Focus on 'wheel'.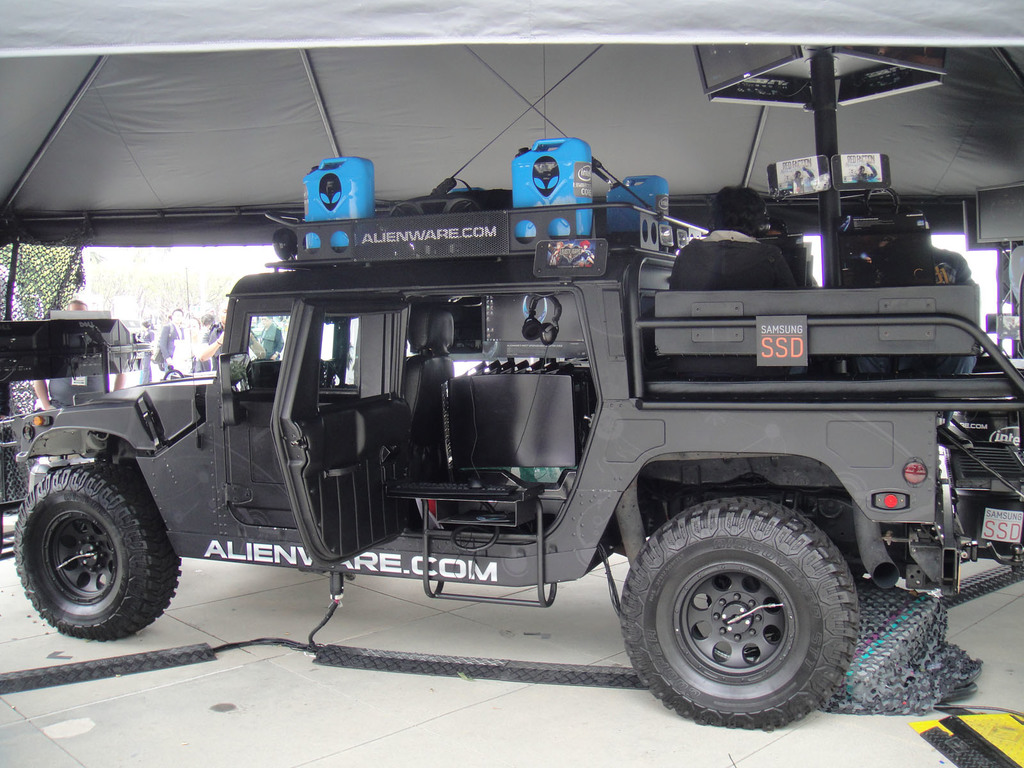
Focused at 14,437,168,639.
